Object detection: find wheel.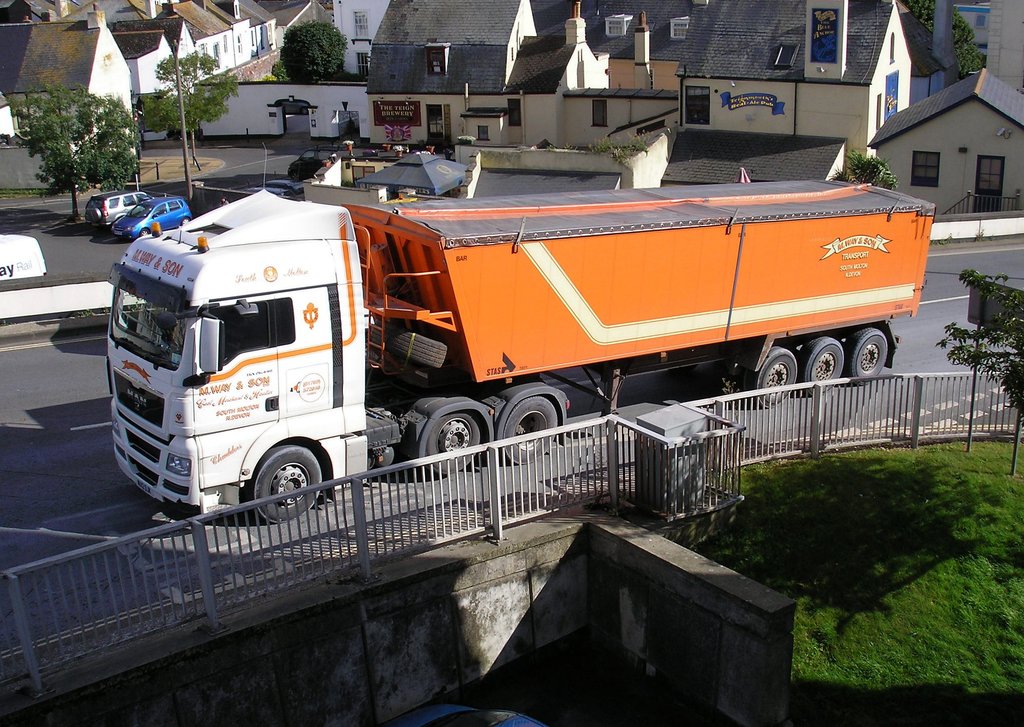
[x1=184, y1=220, x2=190, y2=224].
